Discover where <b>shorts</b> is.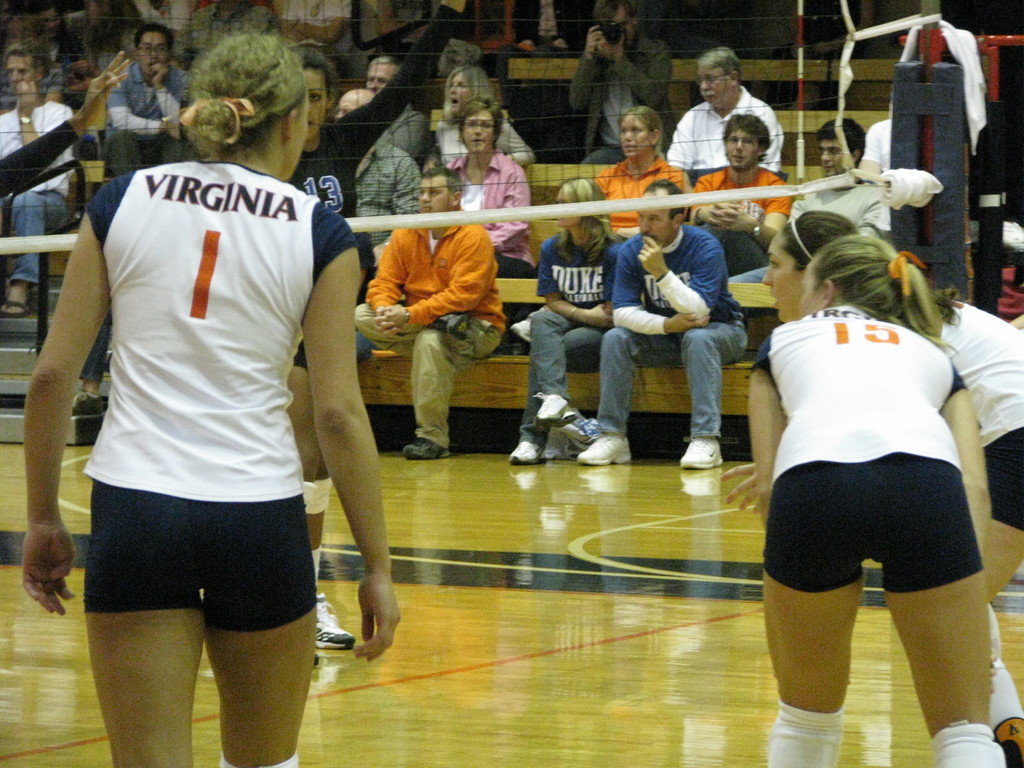
Discovered at 84,479,316,634.
